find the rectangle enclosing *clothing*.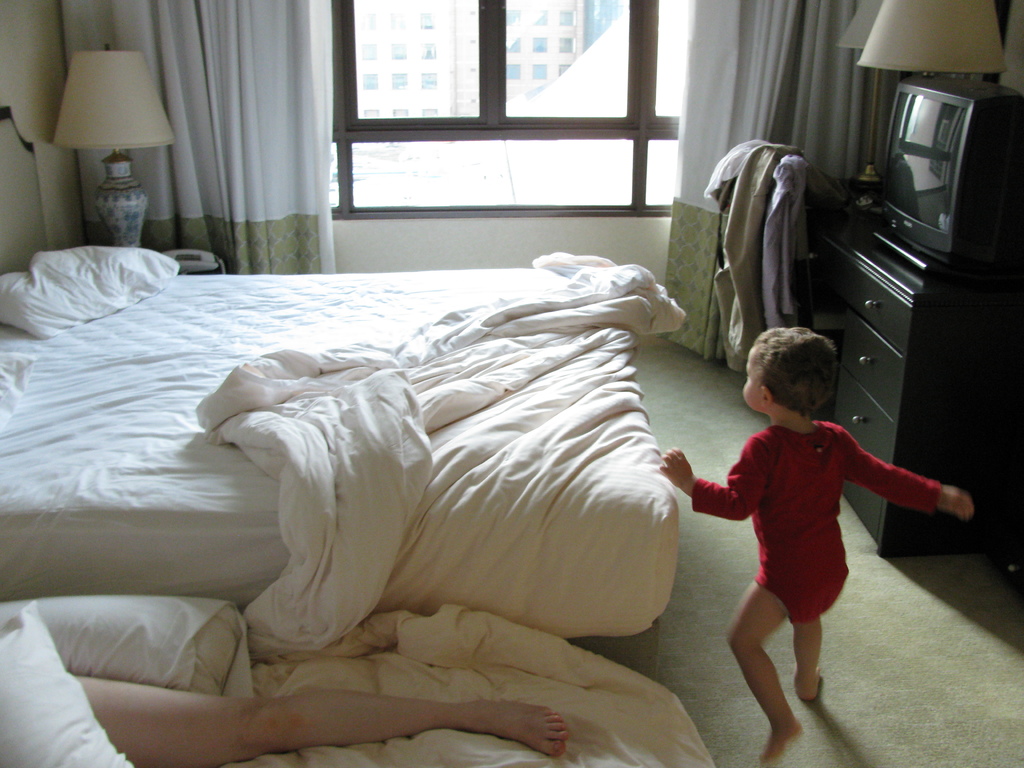
box(691, 421, 947, 634).
